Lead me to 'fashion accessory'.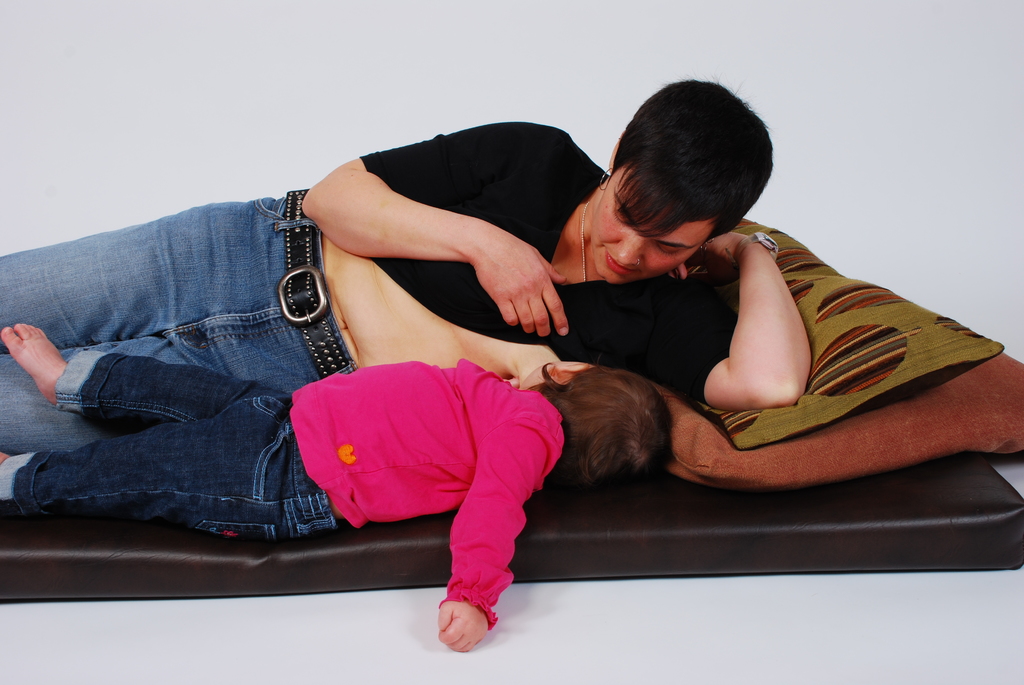
Lead to 577/197/584/282.
